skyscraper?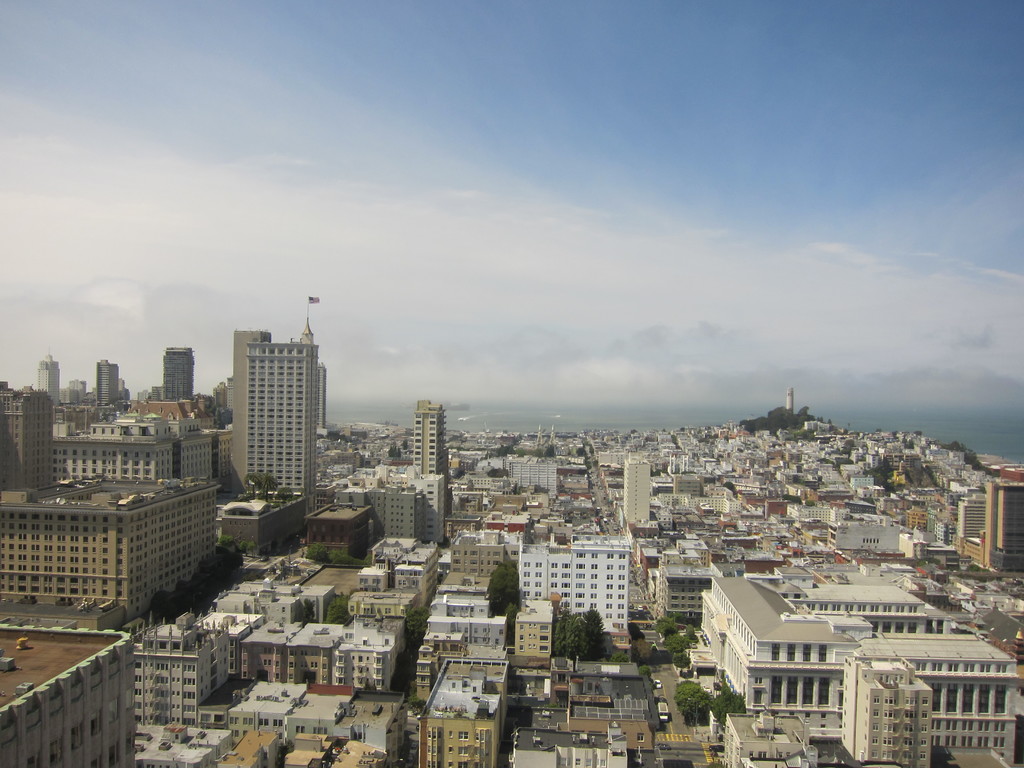
<box>214,420,232,486</box>
